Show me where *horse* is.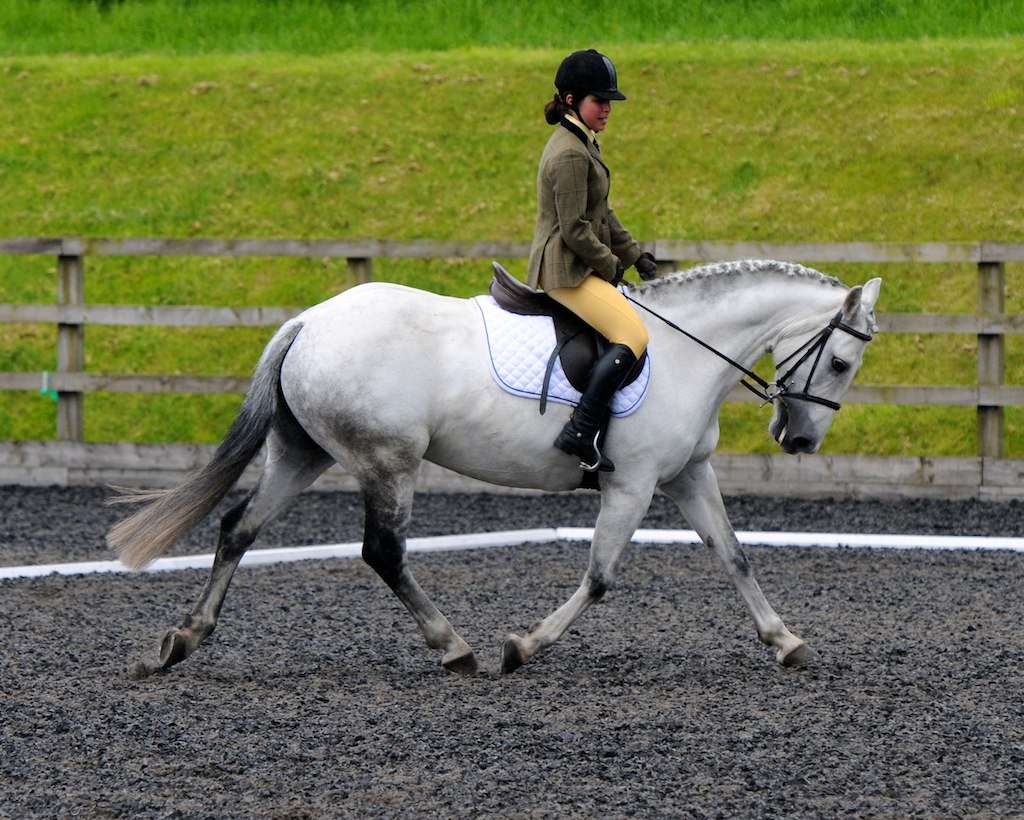
*horse* is at <region>106, 257, 887, 679</region>.
